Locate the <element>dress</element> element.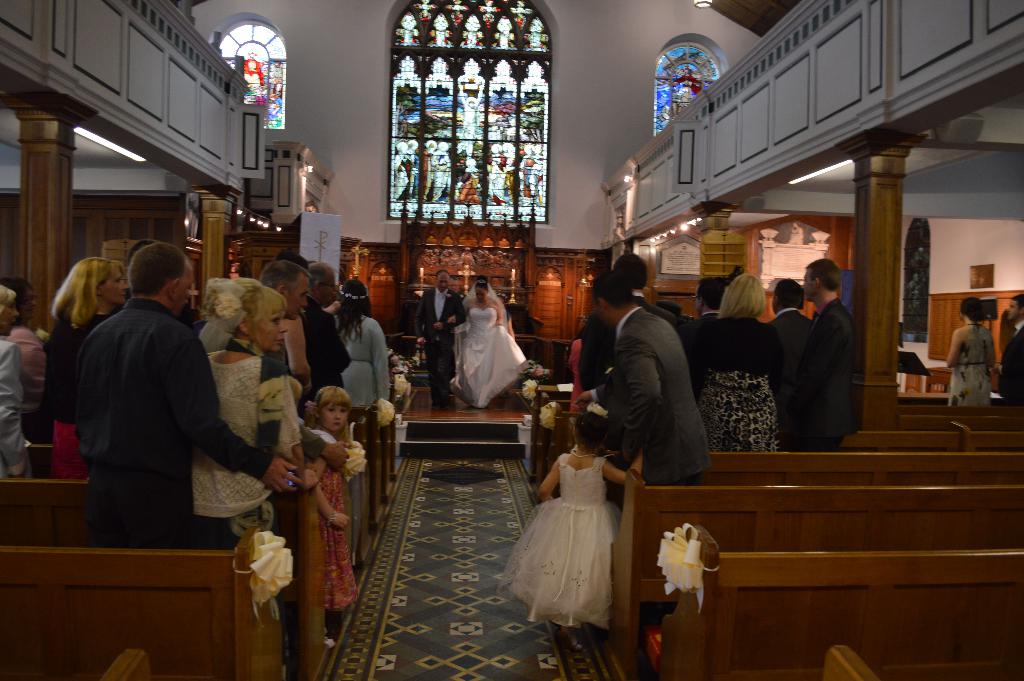
Element bbox: (493, 453, 620, 627).
